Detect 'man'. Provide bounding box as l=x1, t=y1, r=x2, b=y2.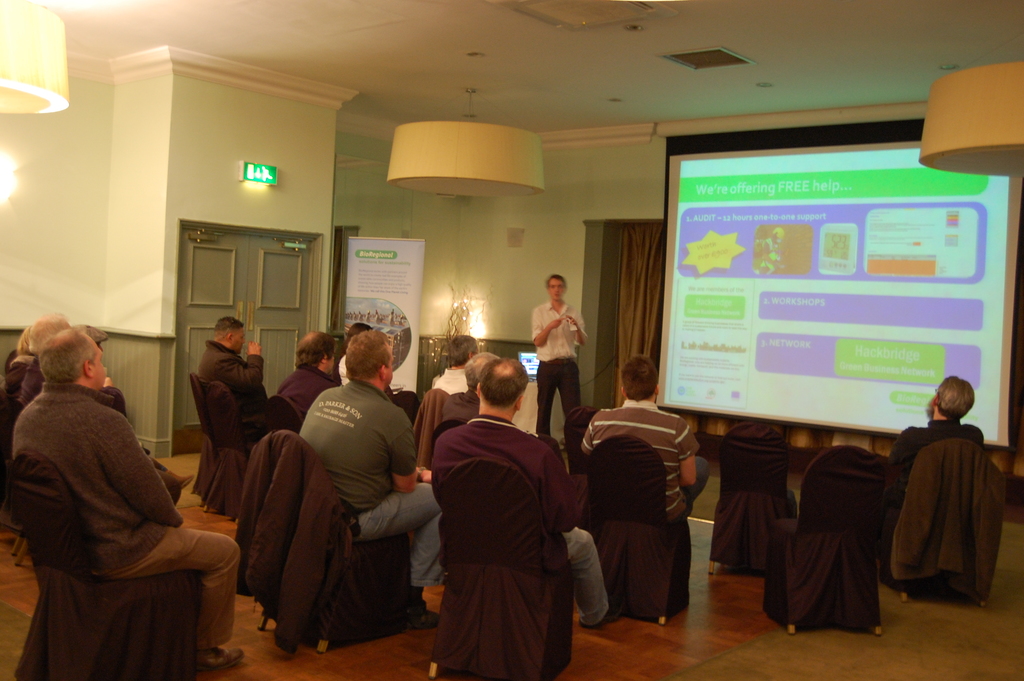
l=11, t=327, r=250, b=671.
